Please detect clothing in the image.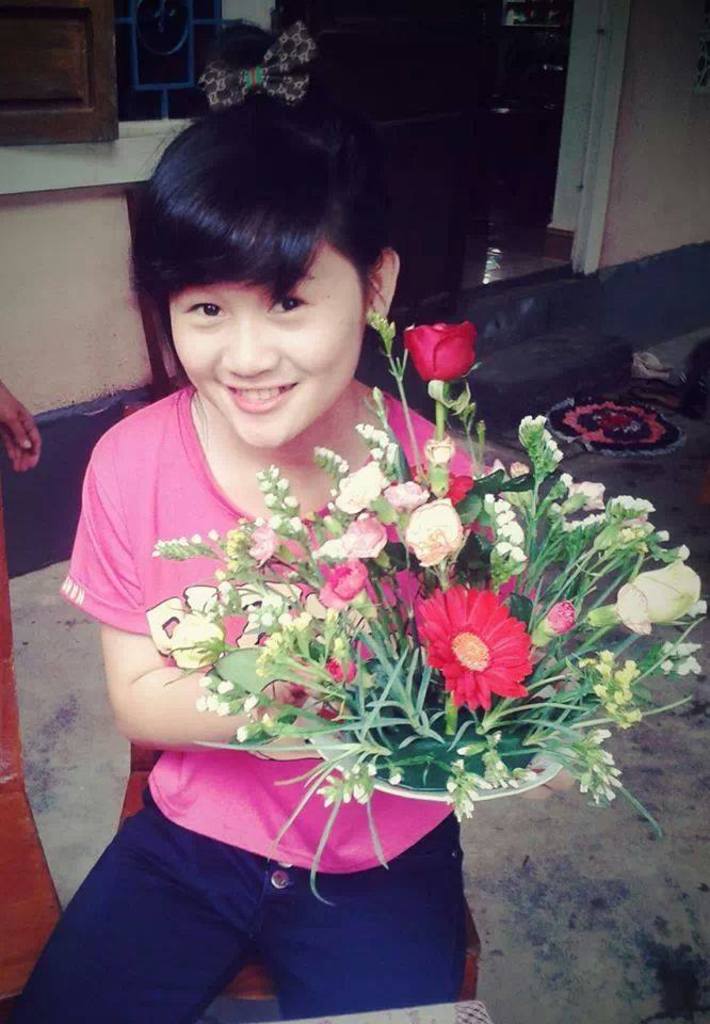
(x1=7, y1=391, x2=474, y2=1023).
